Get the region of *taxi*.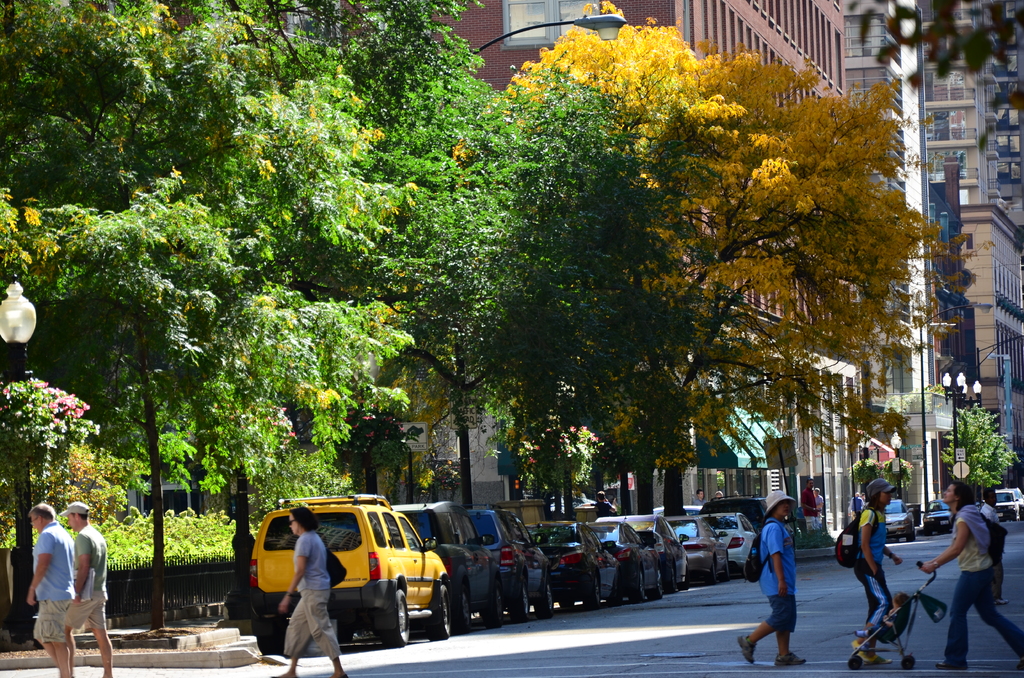
221,506,443,656.
